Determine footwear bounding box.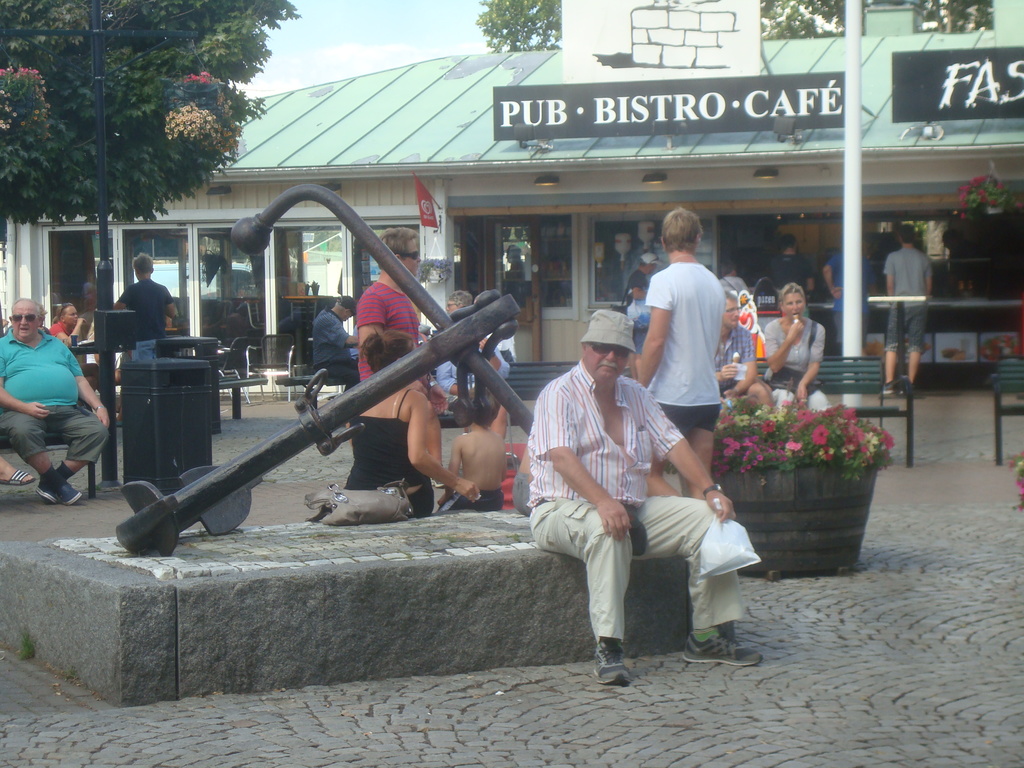
Determined: bbox=[589, 643, 628, 685].
